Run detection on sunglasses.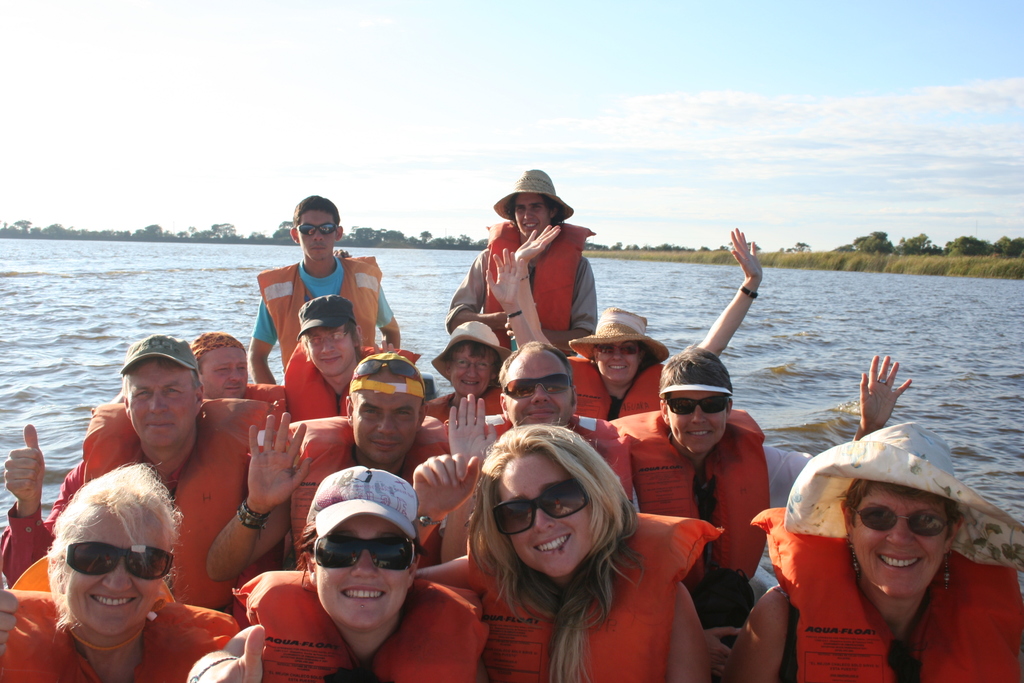
Result: x1=664 y1=394 x2=730 y2=418.
